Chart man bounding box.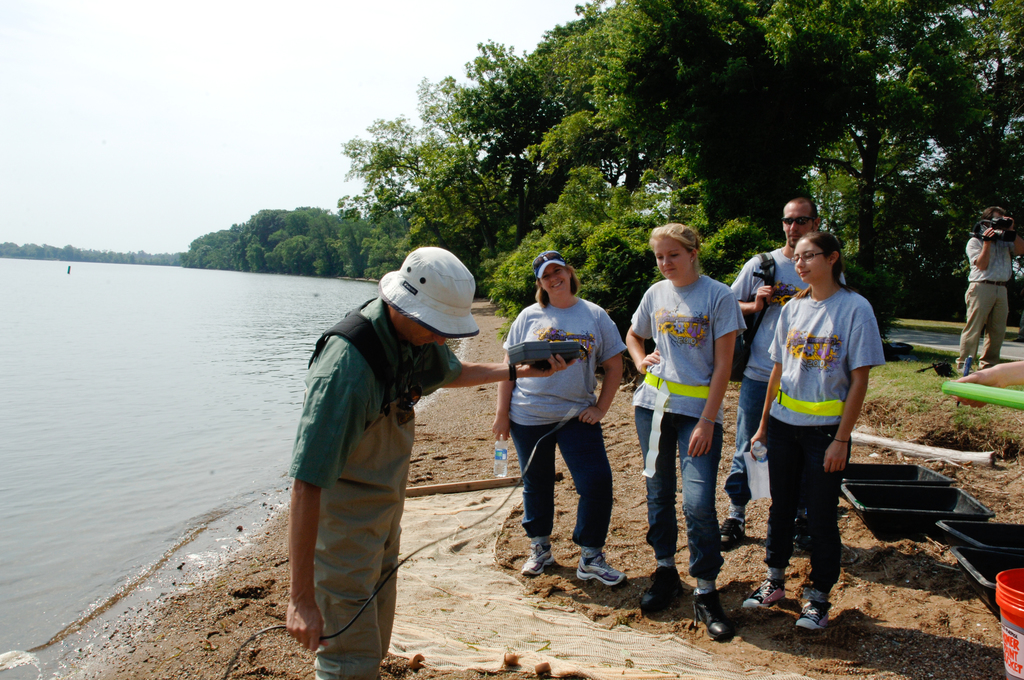
Charted: (726, 197, 850, 548).
